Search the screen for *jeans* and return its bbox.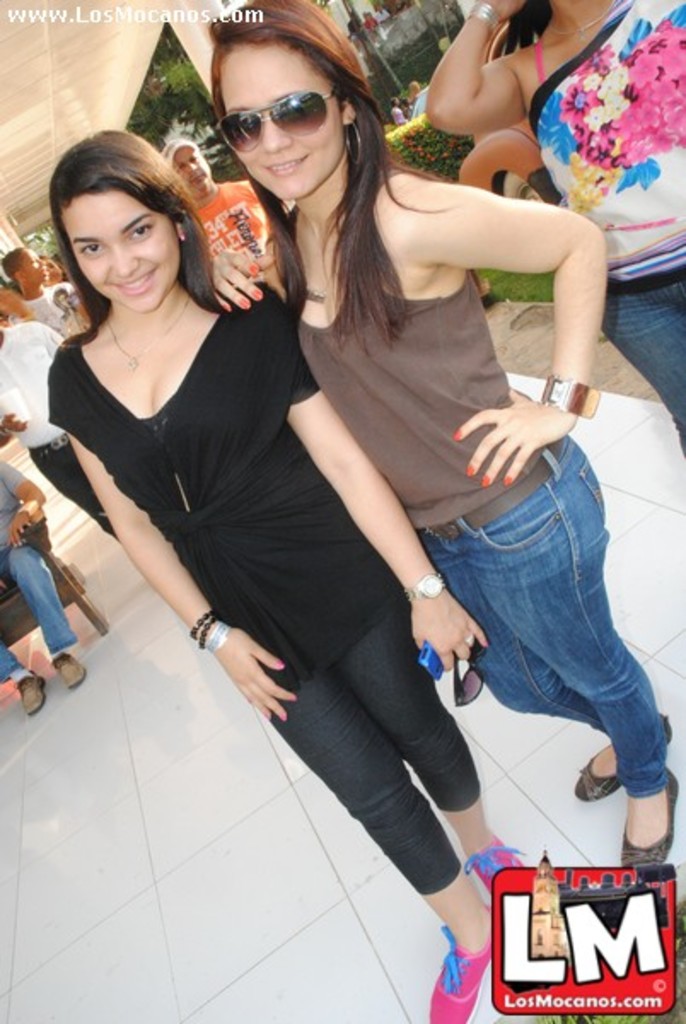
Found: region(34, 454, 114, 532).
